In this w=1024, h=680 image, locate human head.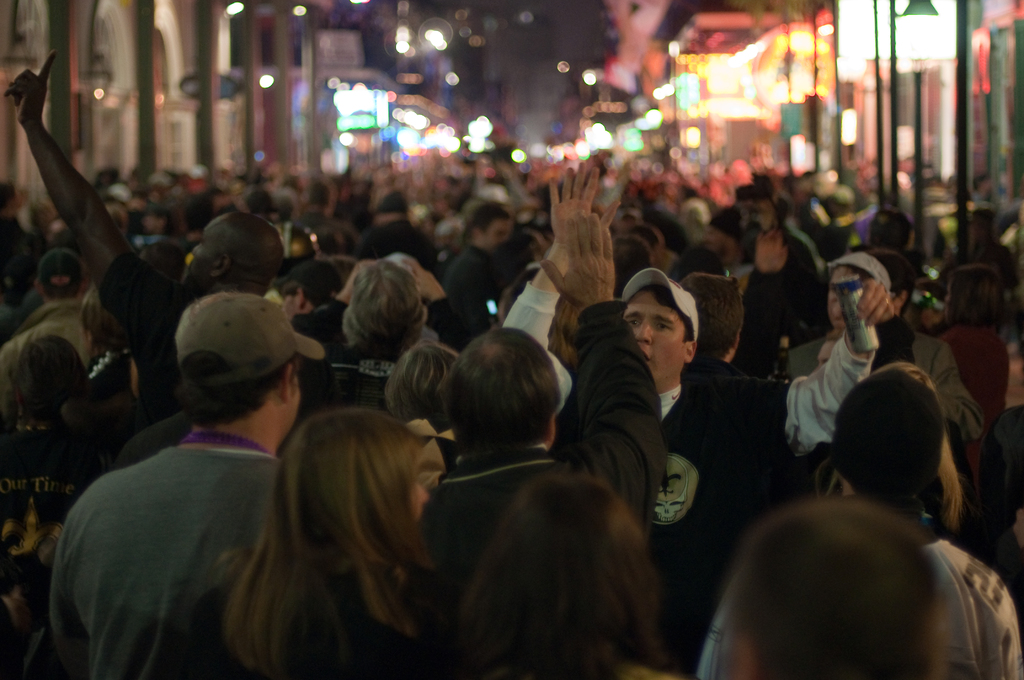
Bounding box: bbox(826, 367, 943, 503).
